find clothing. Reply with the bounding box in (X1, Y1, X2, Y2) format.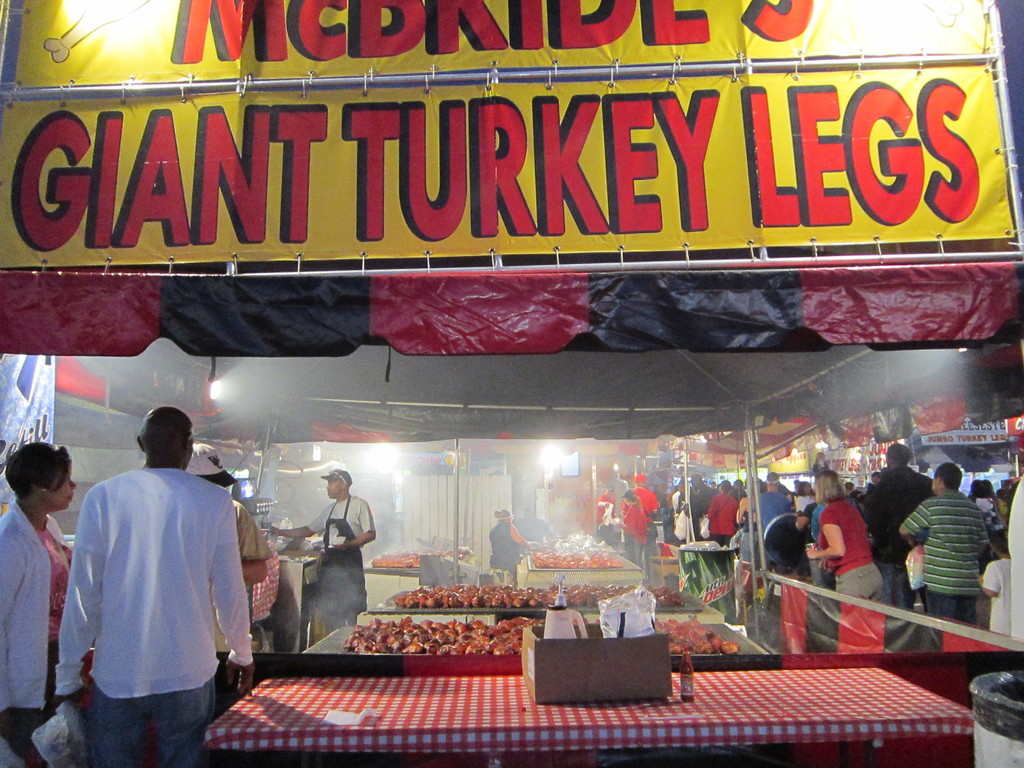
(307, 481, 378, 650).
